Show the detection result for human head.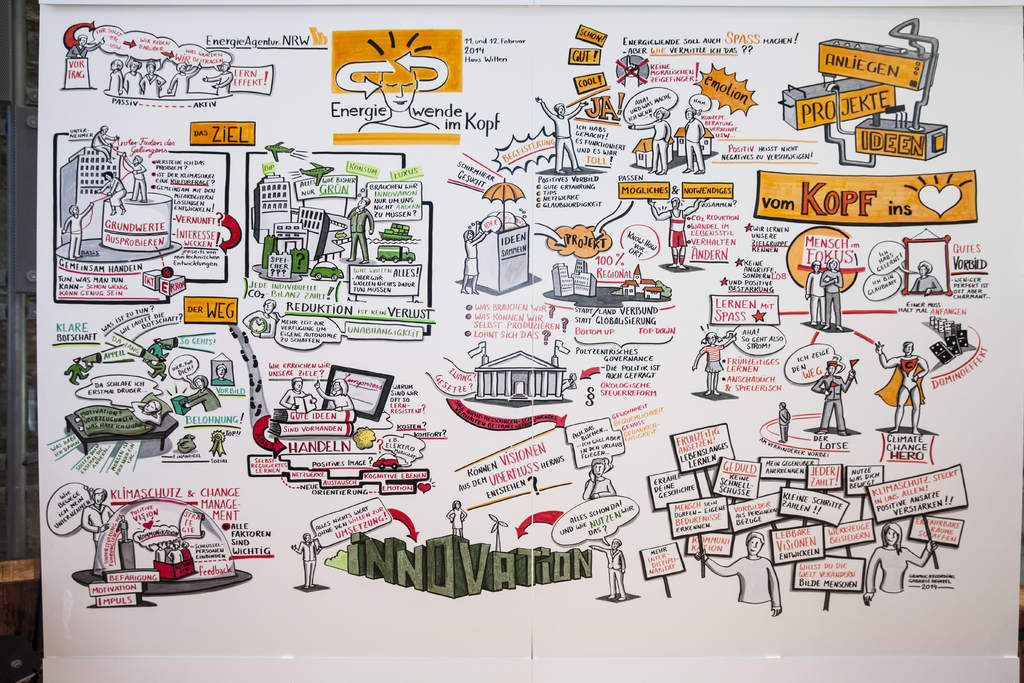
locate(331, 378, 349, 392).
